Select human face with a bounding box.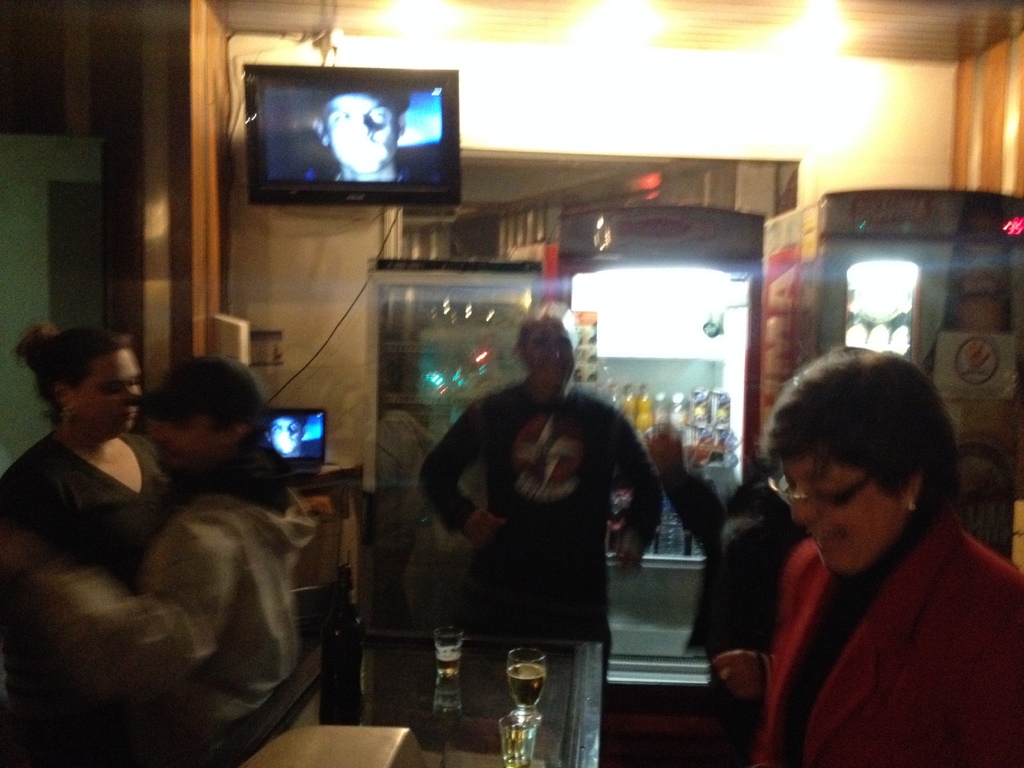
x1=328, y1=97, x2=404, y2=185.
